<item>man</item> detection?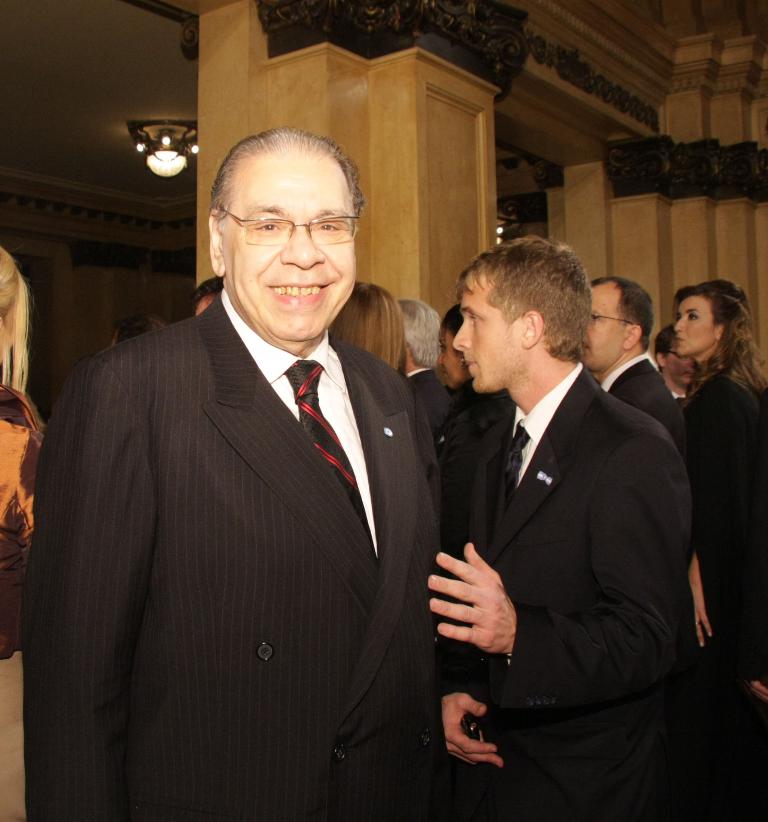
<region>647, 325, 712, 456</region>
